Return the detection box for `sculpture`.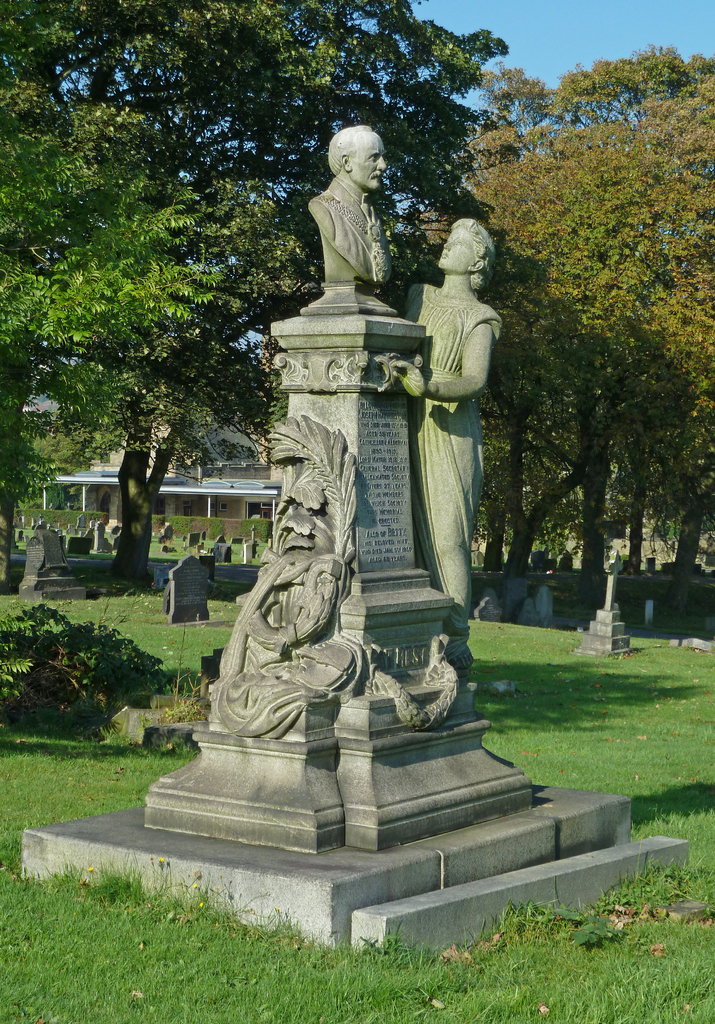
{"left": 141, "top": 120, "right": 552, "bottom": 851}.
